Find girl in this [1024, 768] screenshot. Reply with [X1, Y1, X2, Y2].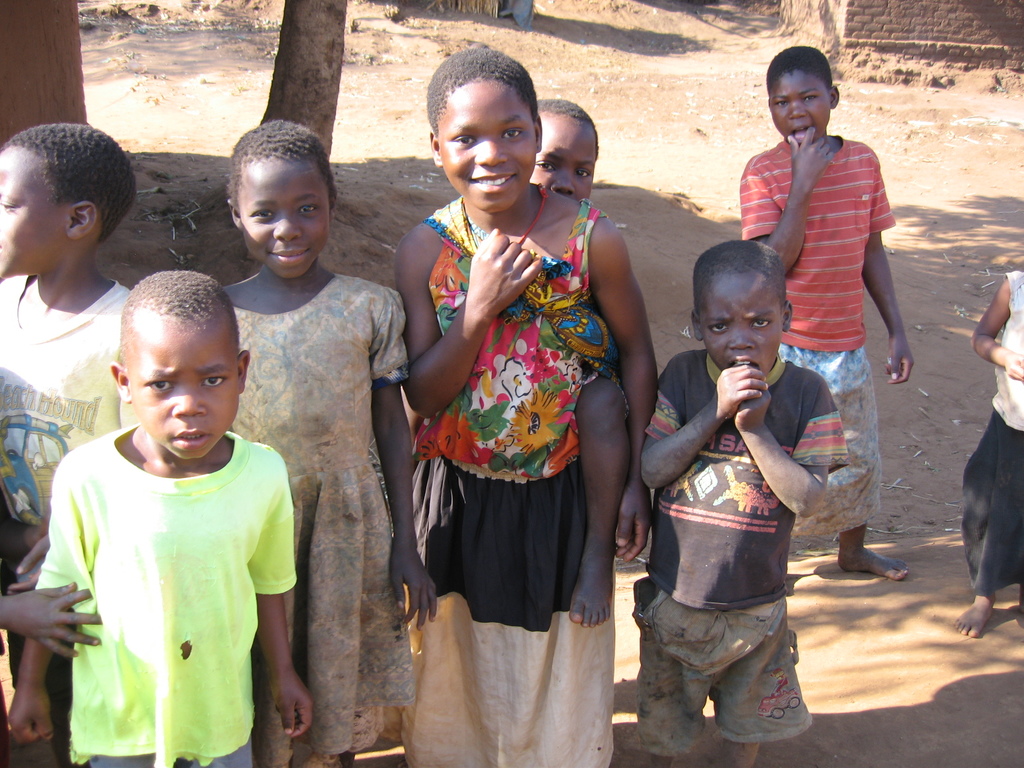
[197, 110, 438, 764].
